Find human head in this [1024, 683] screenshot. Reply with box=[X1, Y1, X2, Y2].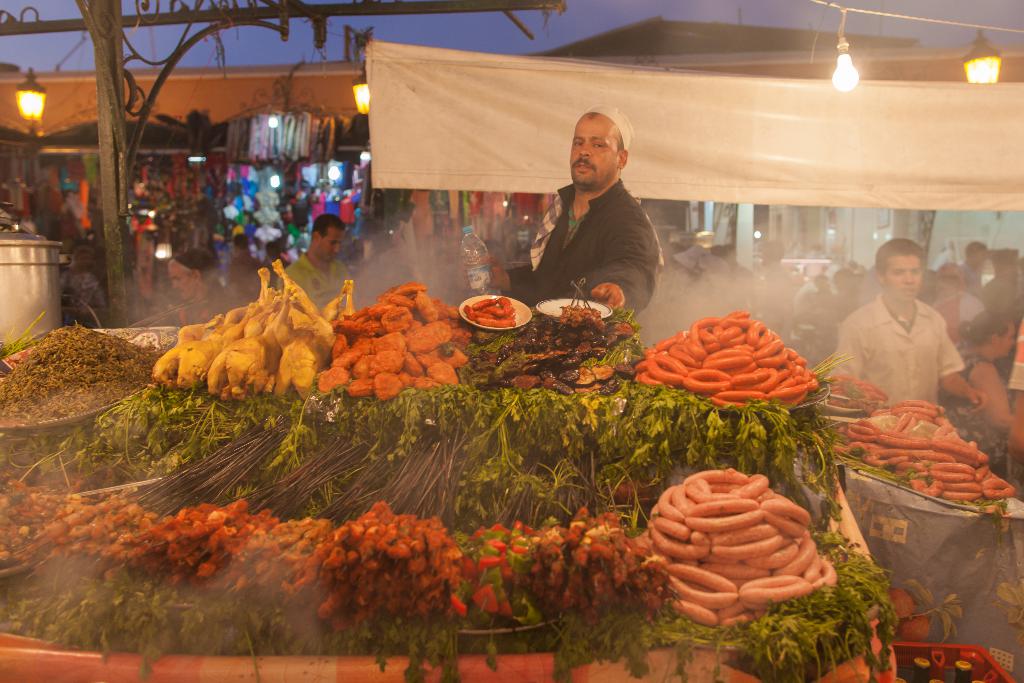
box=[960, 311, 1020, 366].
